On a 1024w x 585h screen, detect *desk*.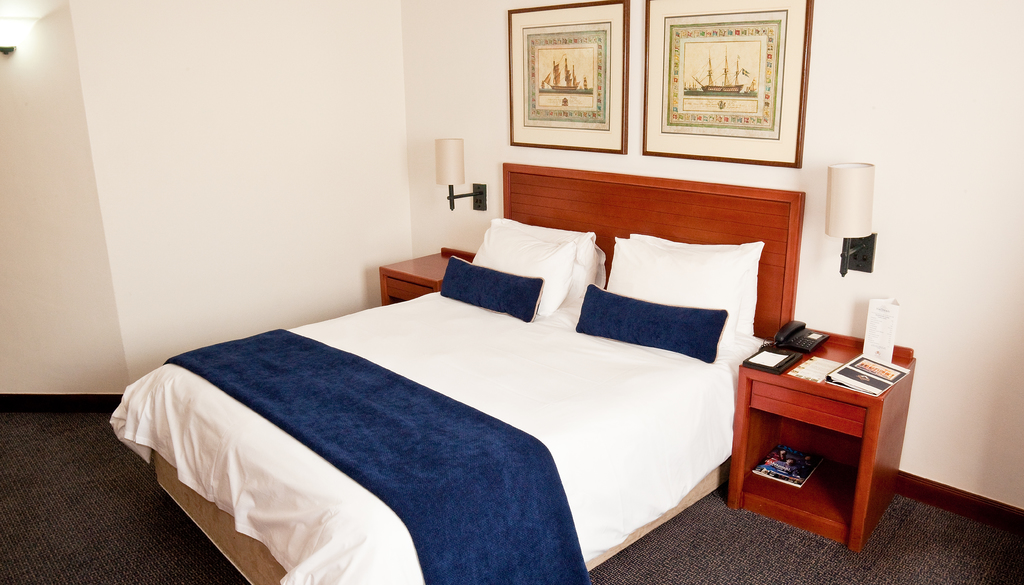
l=376, t=244, r=477, b=310.
